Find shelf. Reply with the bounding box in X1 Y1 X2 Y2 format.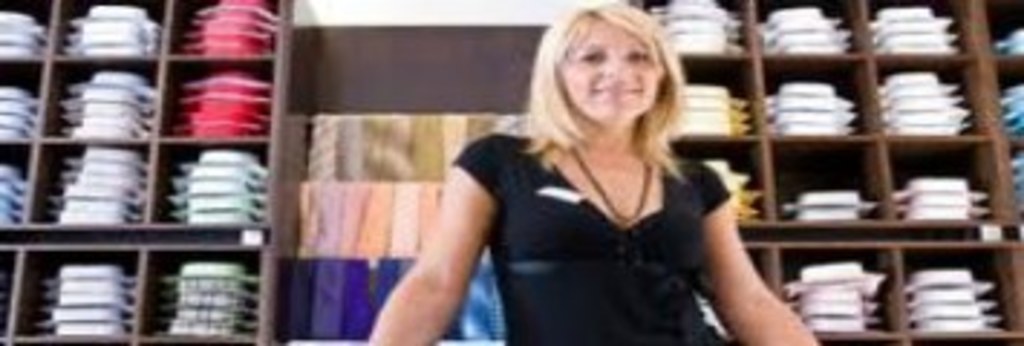
984 55 1021 141.
